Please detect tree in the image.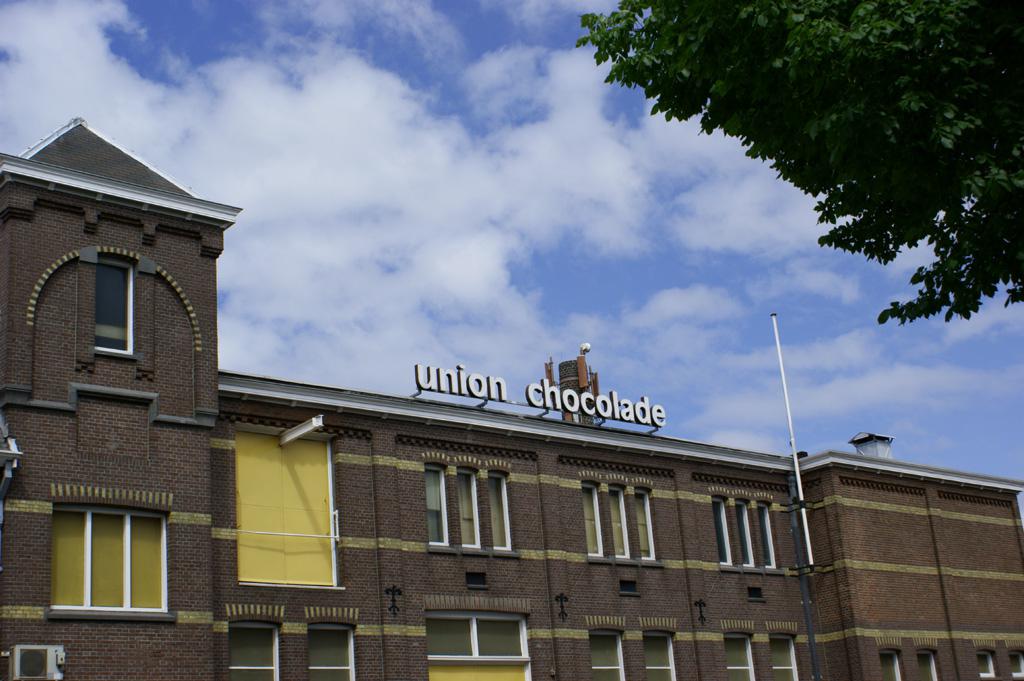
region(613, 2, 1023, 322).
